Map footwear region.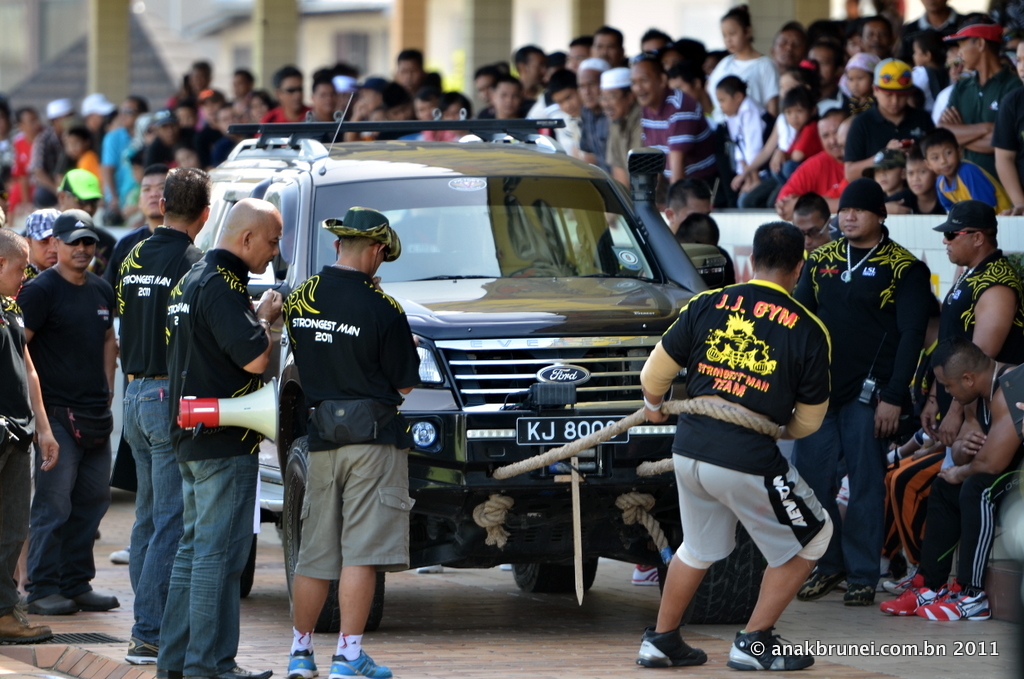
Mapped to <box>161,659,185,678</box>.
